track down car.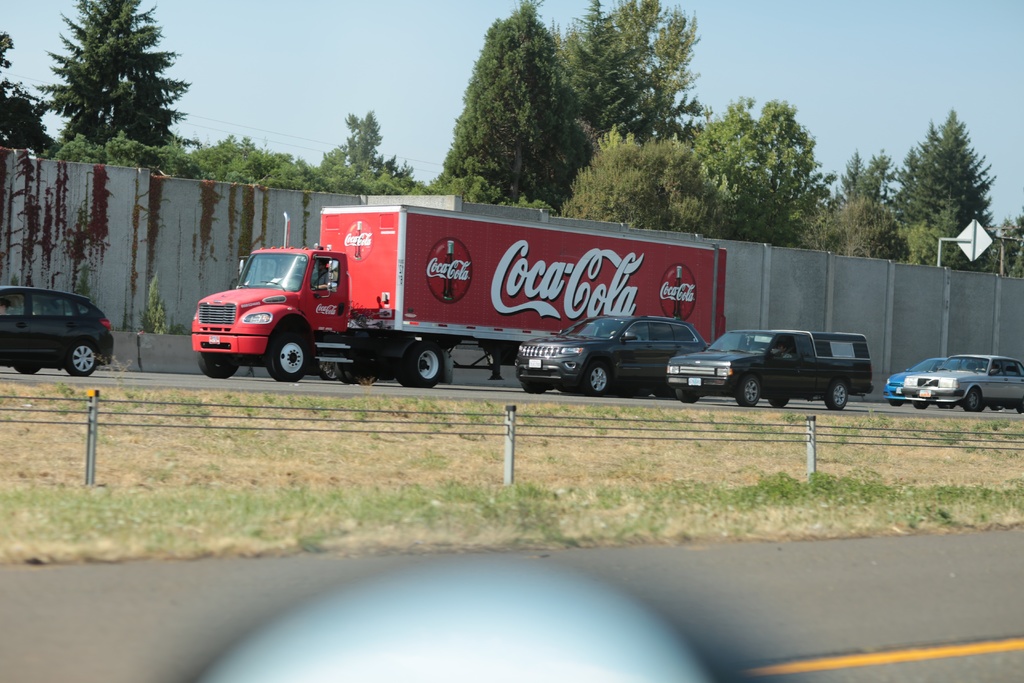
Tracked to x1=670 y1=325 x2=874 y2=413.
